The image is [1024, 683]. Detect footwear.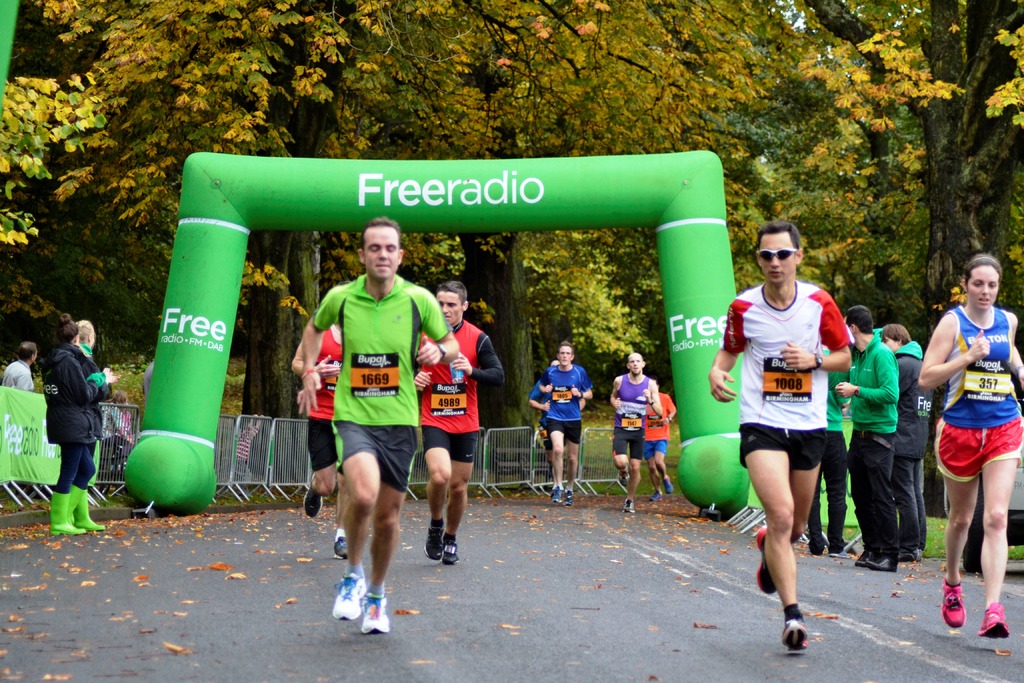
Detection: <region>757, 528, 778, 600</region>.
